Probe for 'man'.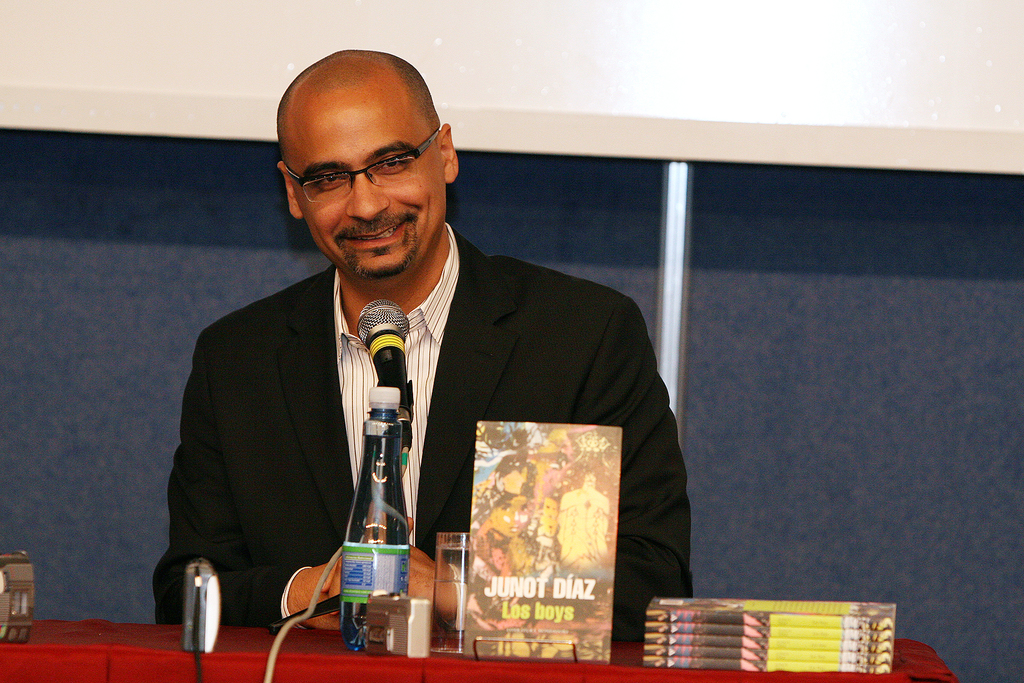
Probe result: l=145, t=48, r=699, b=648.
